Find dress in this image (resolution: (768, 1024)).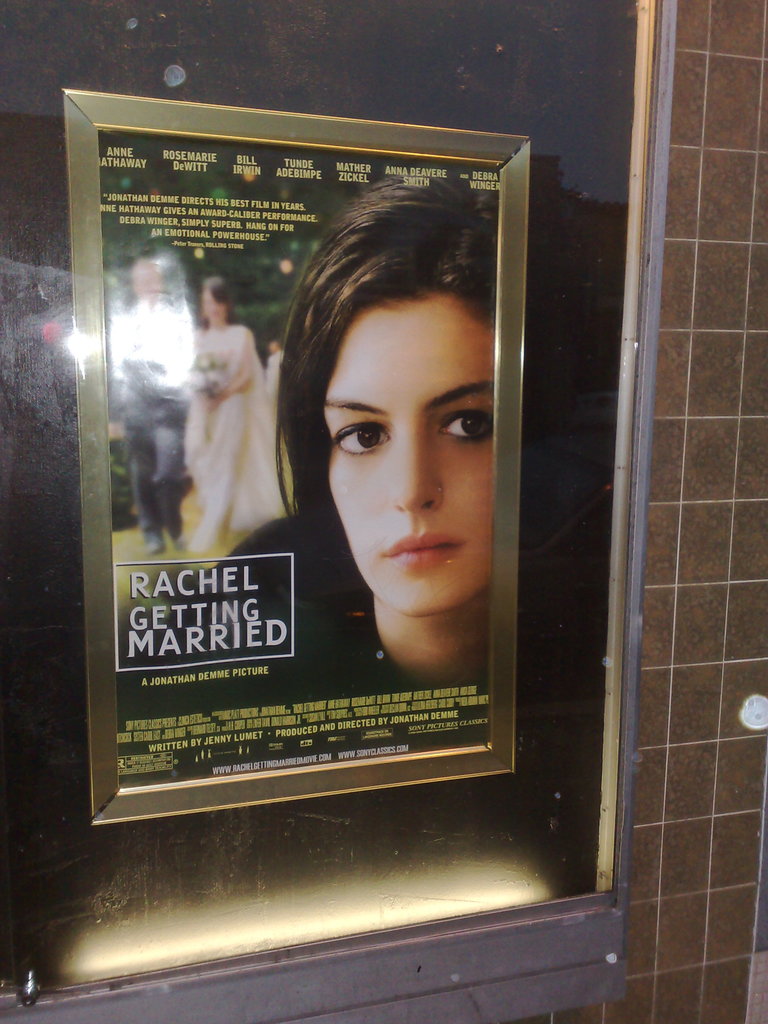
bbox(189, 514, 373, 740).
